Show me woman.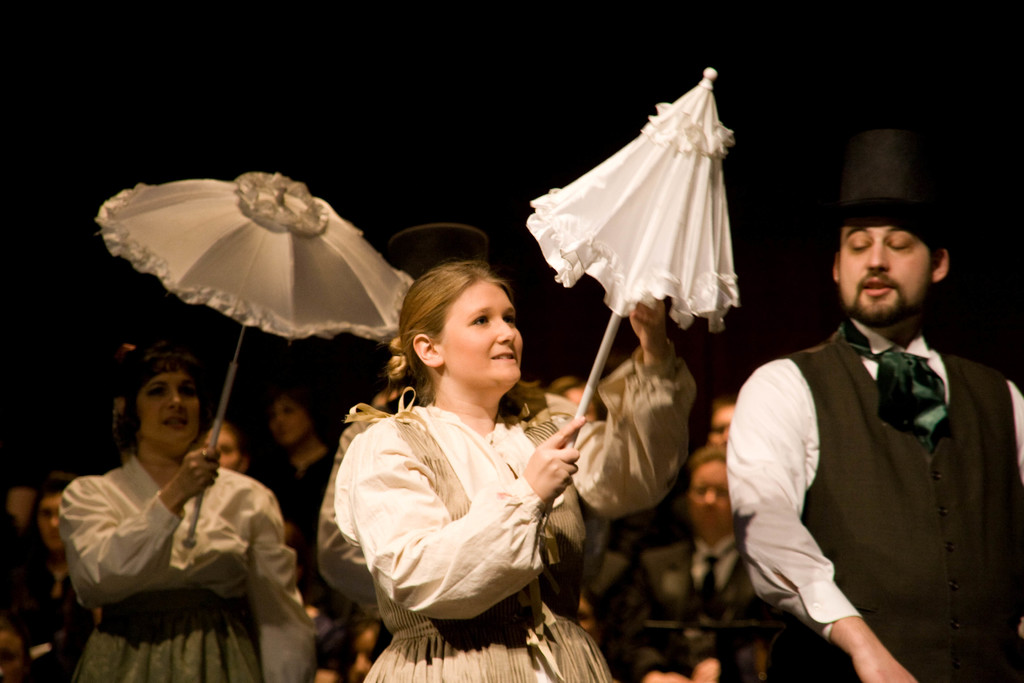
woman is here: (54, 350, 306, 682).
